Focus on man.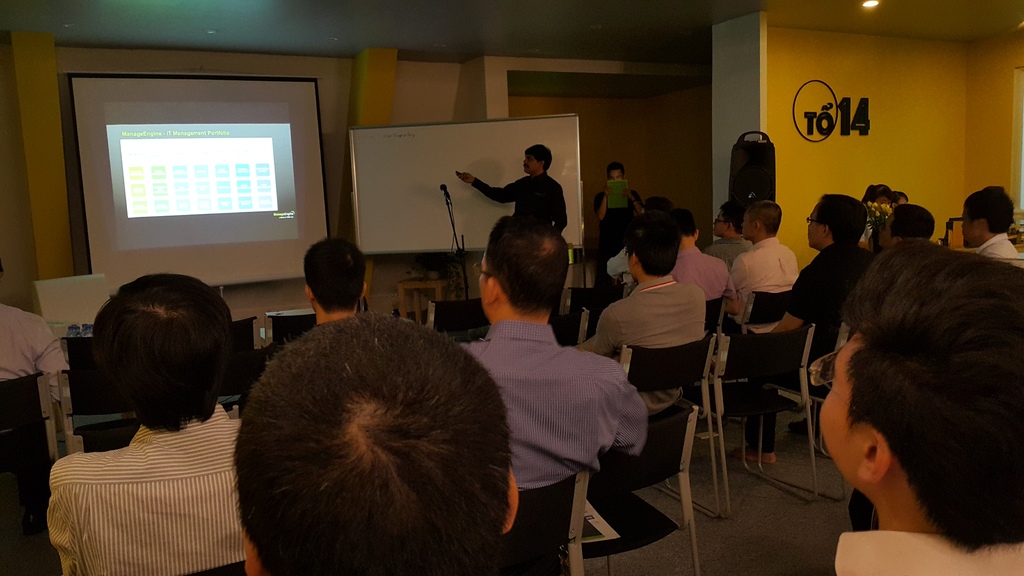
Focused at crop(301, 234, 371, 333).
